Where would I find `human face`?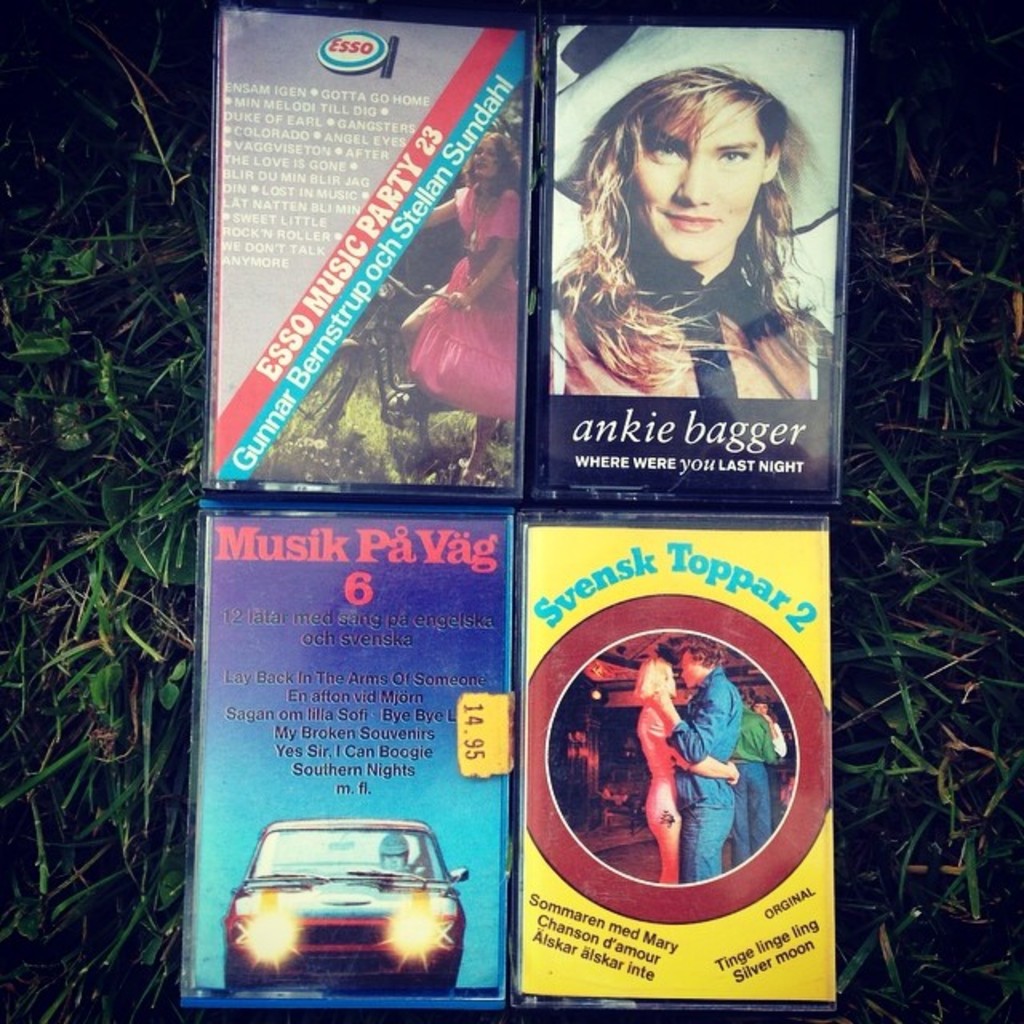
At rect(635, 91, 763, 264).
